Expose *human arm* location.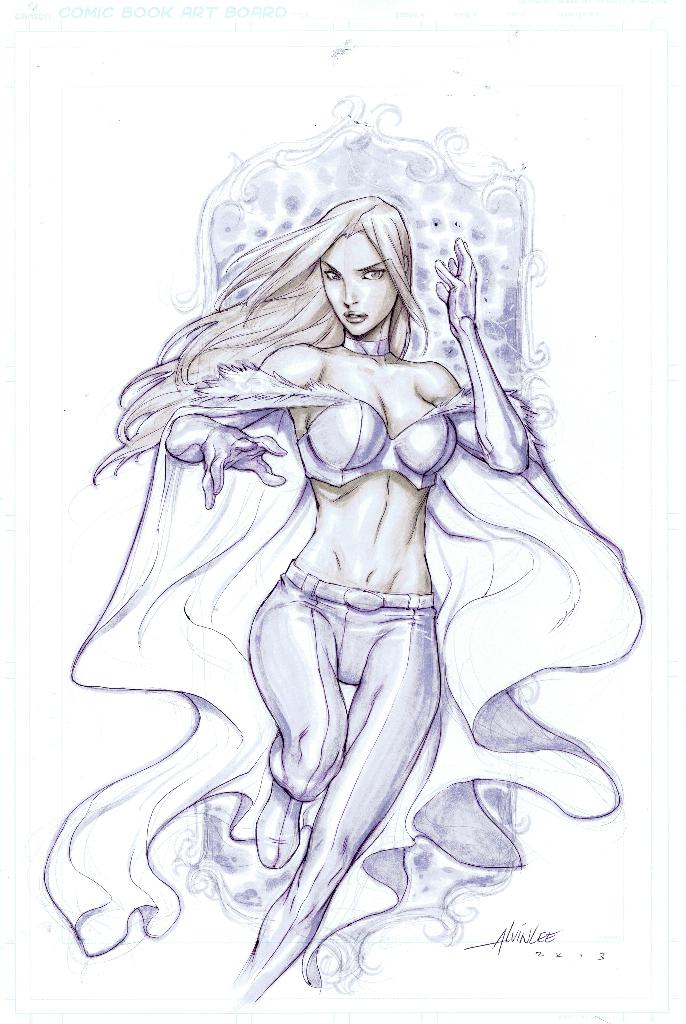
Exposed at bbox=(416, 234, 553, 496).
